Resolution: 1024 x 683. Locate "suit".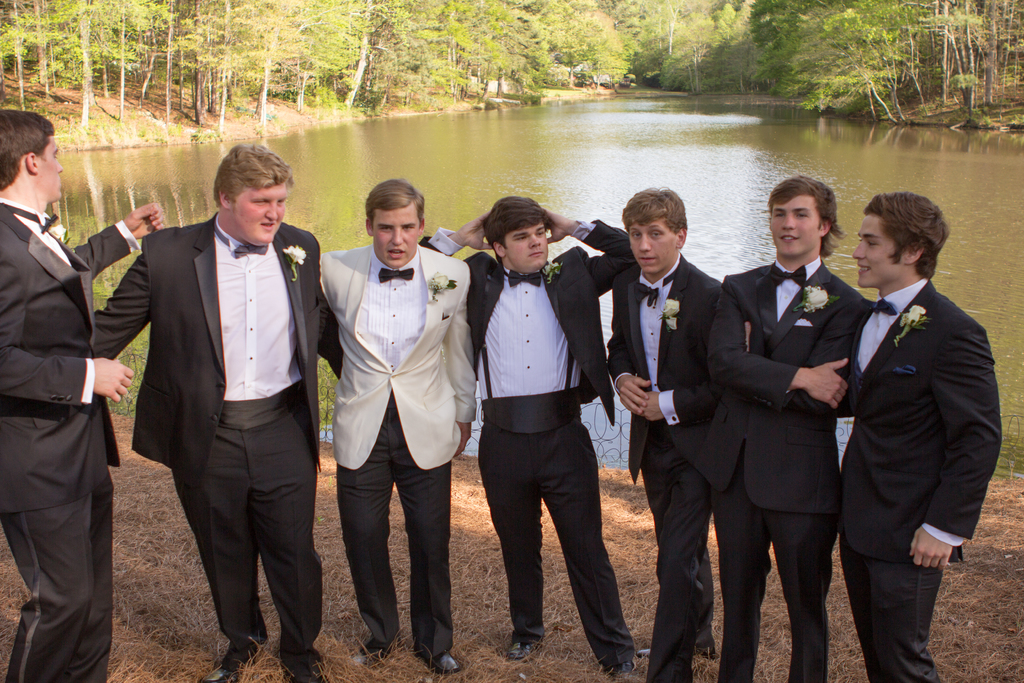
[700,254,871,682].
